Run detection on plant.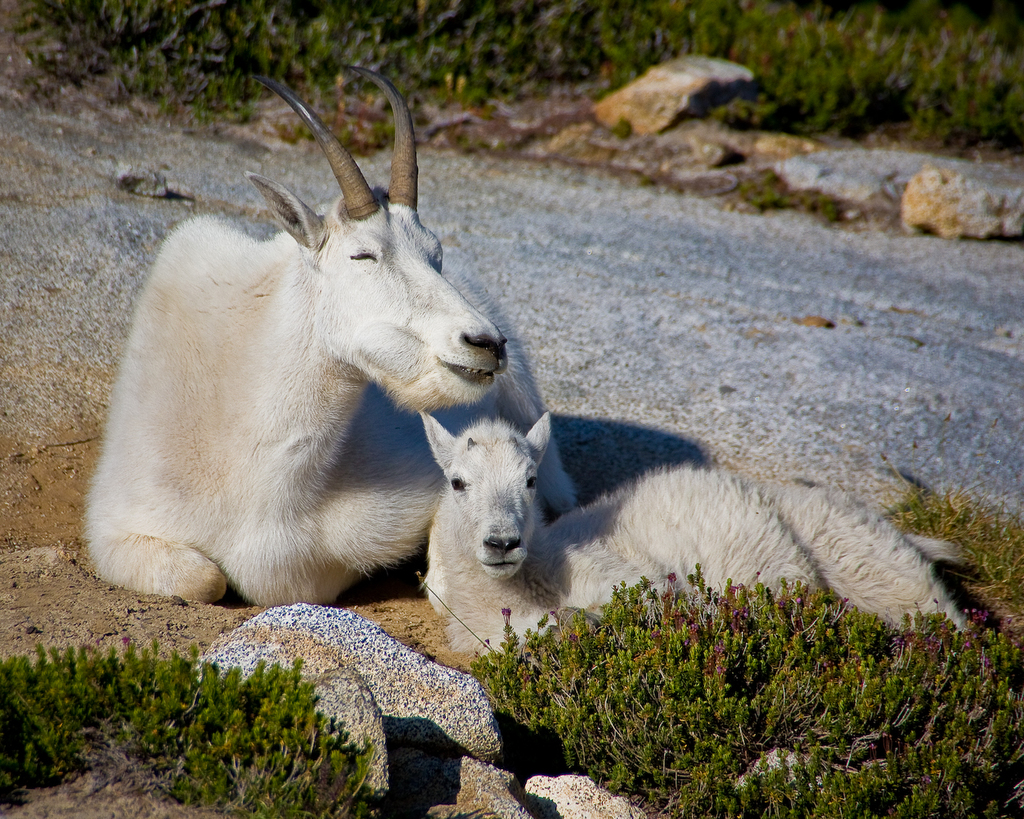
Result: [left=848, top=0, right=939, bottom=125].
